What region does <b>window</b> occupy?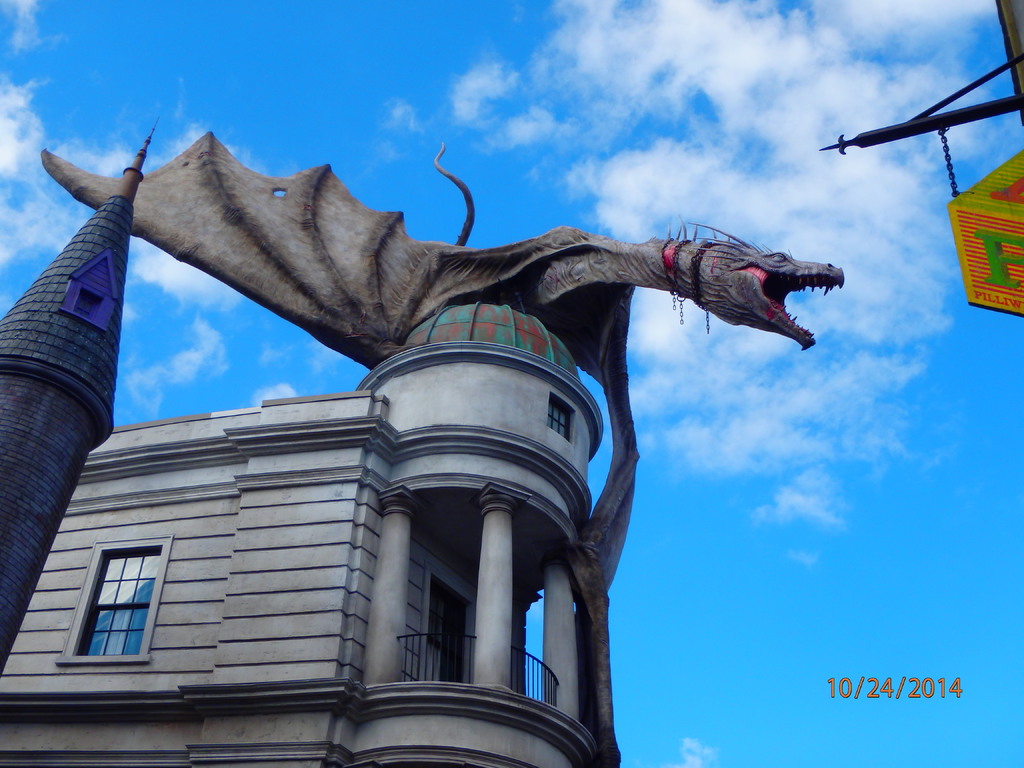
bbox(54, 530, 171, 679).
